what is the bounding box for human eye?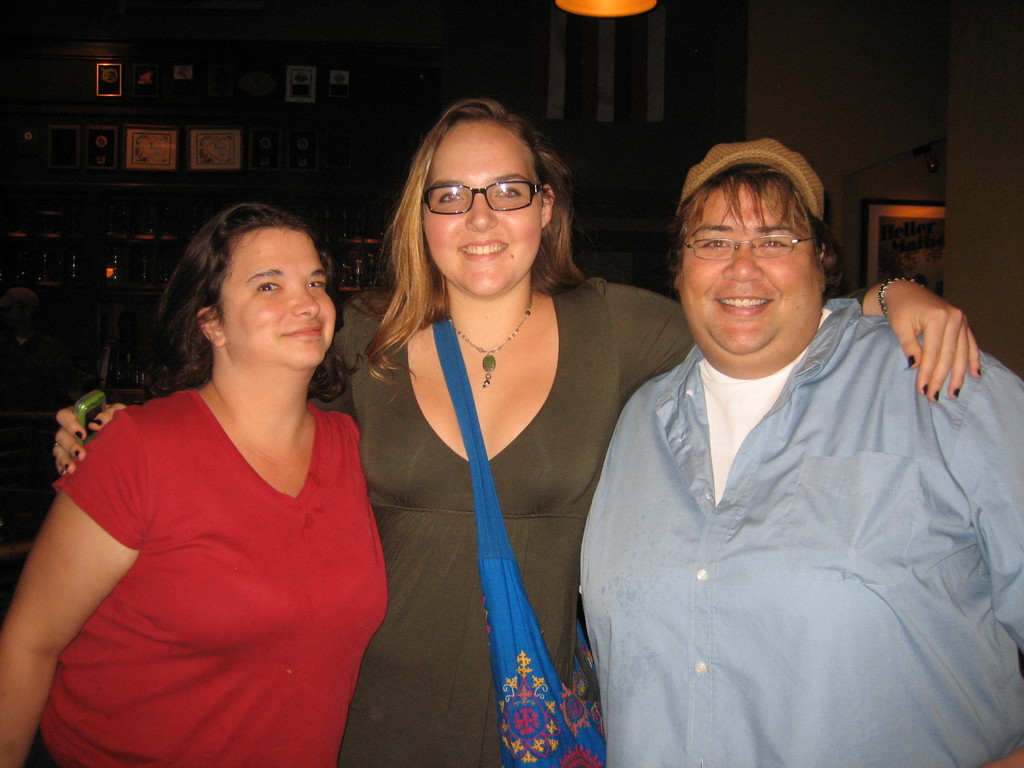
x1=759, y1=231, x2=795, y2=252.
